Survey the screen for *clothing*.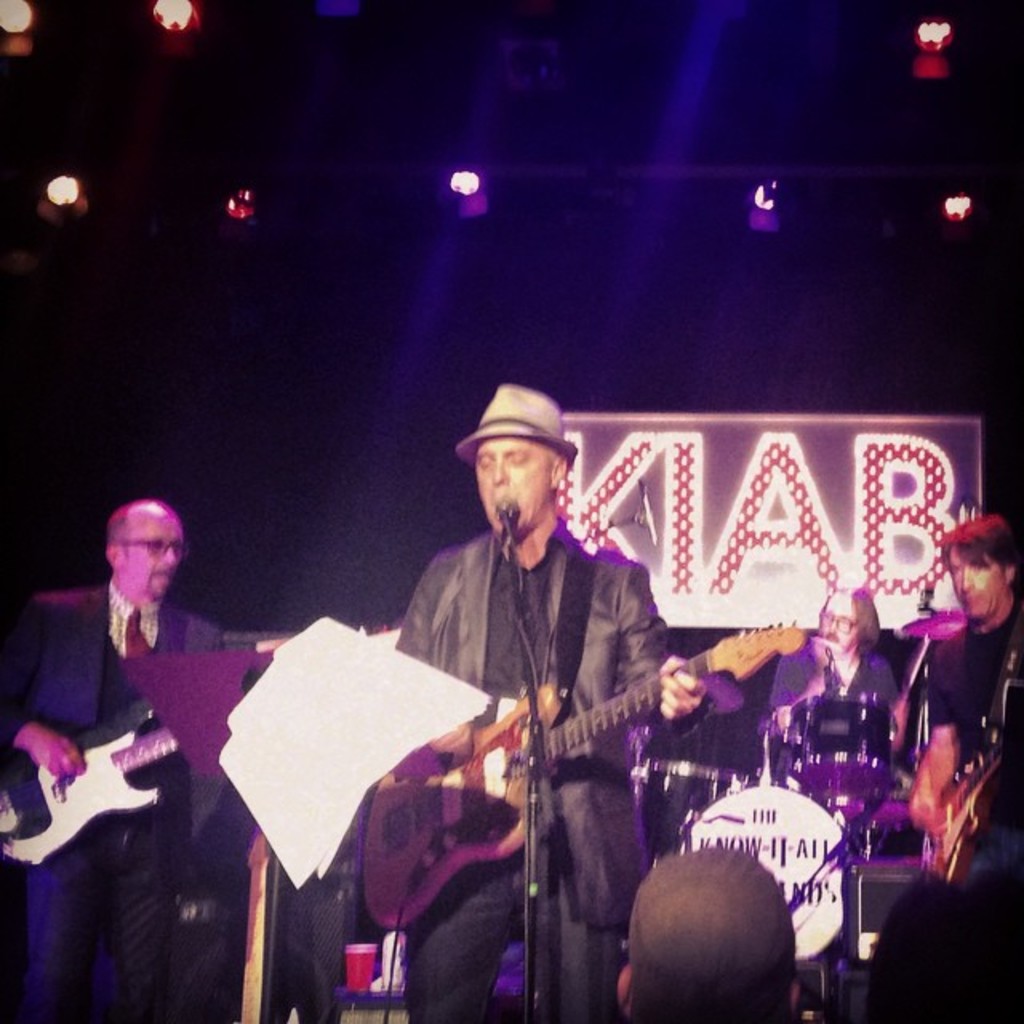
Survey found: x1=0, y1=571, x2=258, y2=1022.
